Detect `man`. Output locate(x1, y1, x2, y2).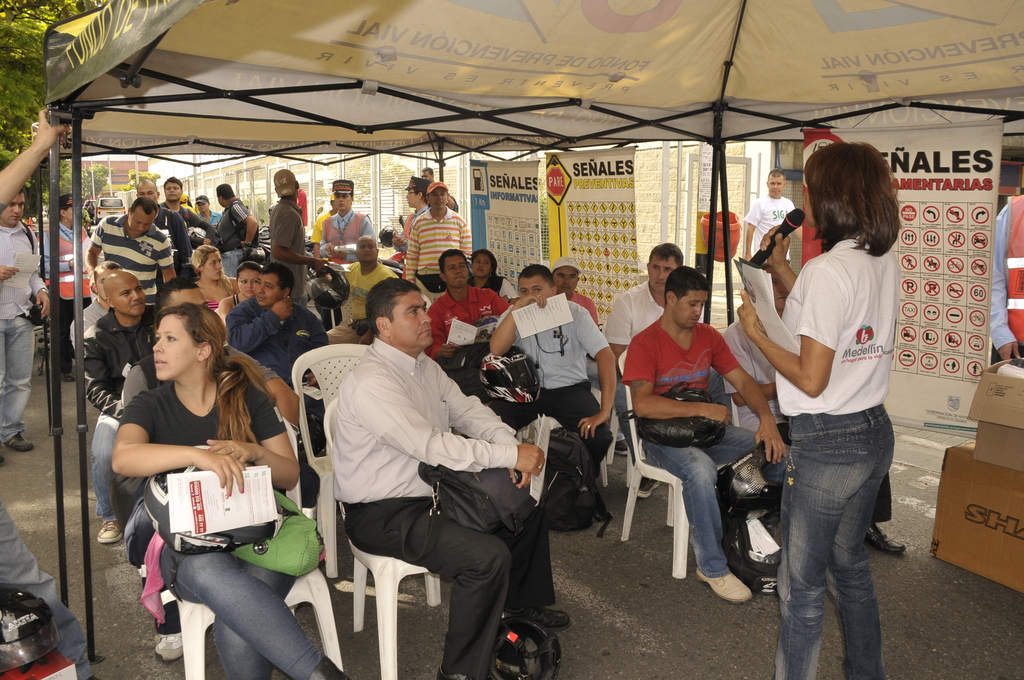
locate(741, 166, 808, 263).
